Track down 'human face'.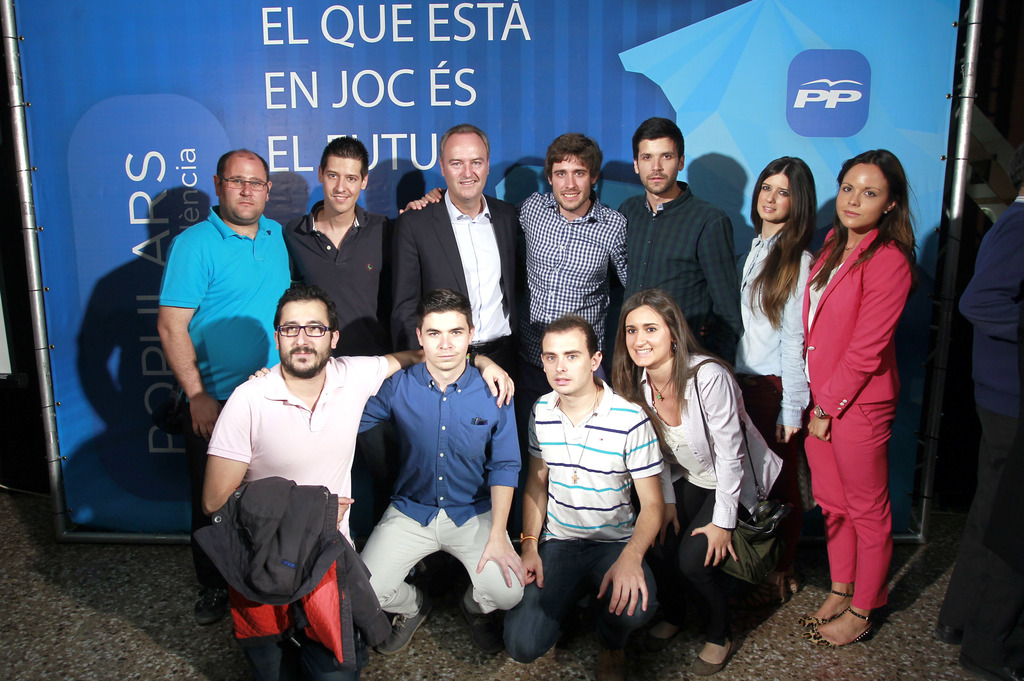
Tracked to select_region(547, 153, 593, 216).
